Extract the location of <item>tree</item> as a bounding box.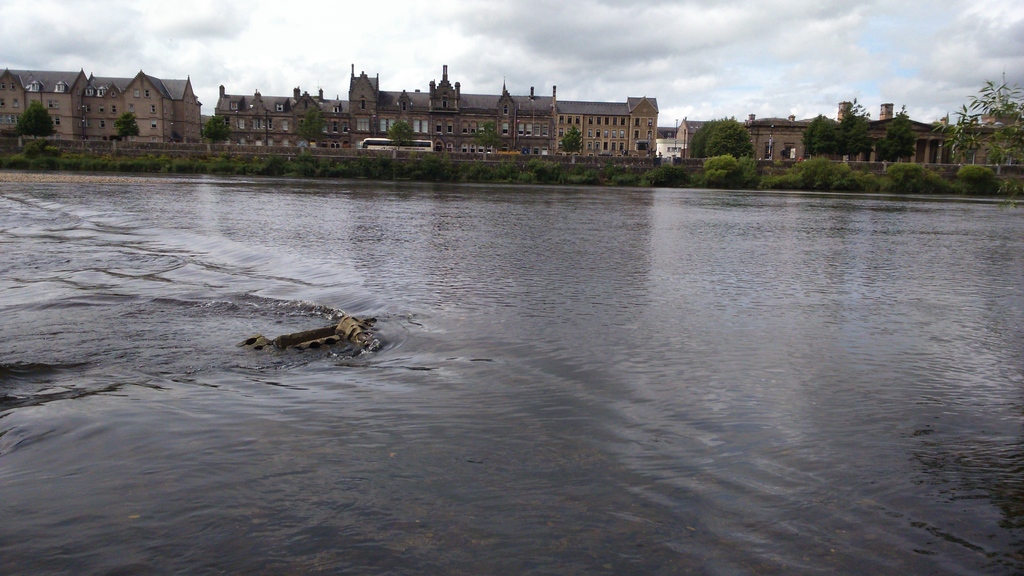
[x1=690, y1=118, x2=722, y2=159].
